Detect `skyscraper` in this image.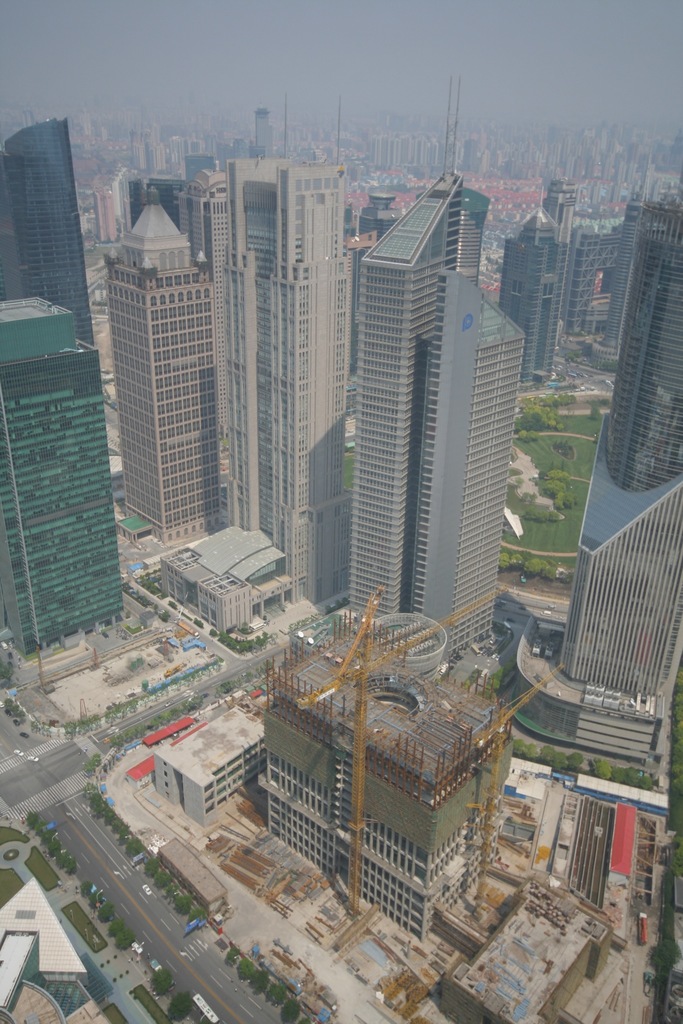
Detection: box(249, 596, 527, 950).
